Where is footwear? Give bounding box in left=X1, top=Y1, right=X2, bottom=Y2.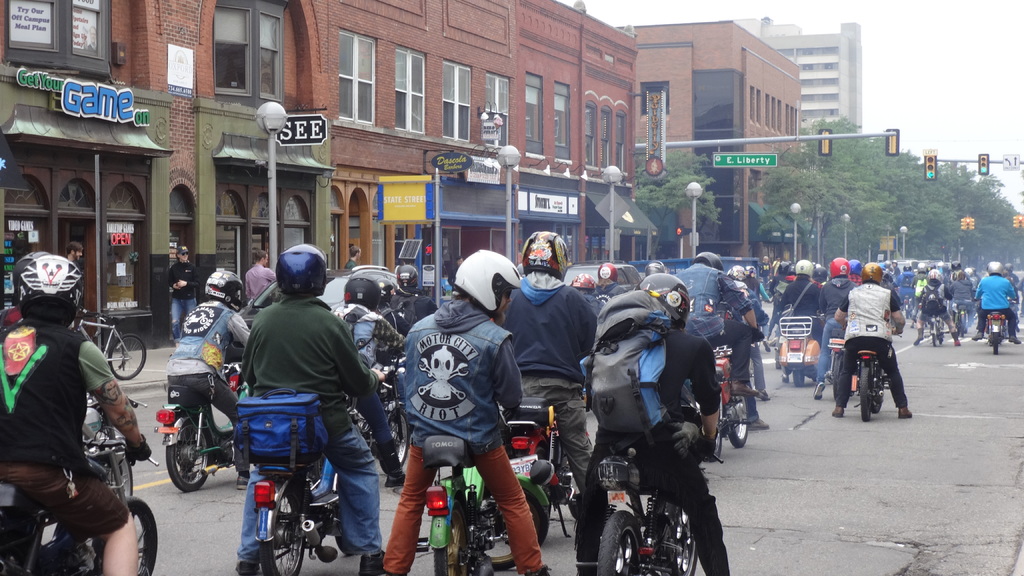
left=779, top=370, right=787, bottom=383.
